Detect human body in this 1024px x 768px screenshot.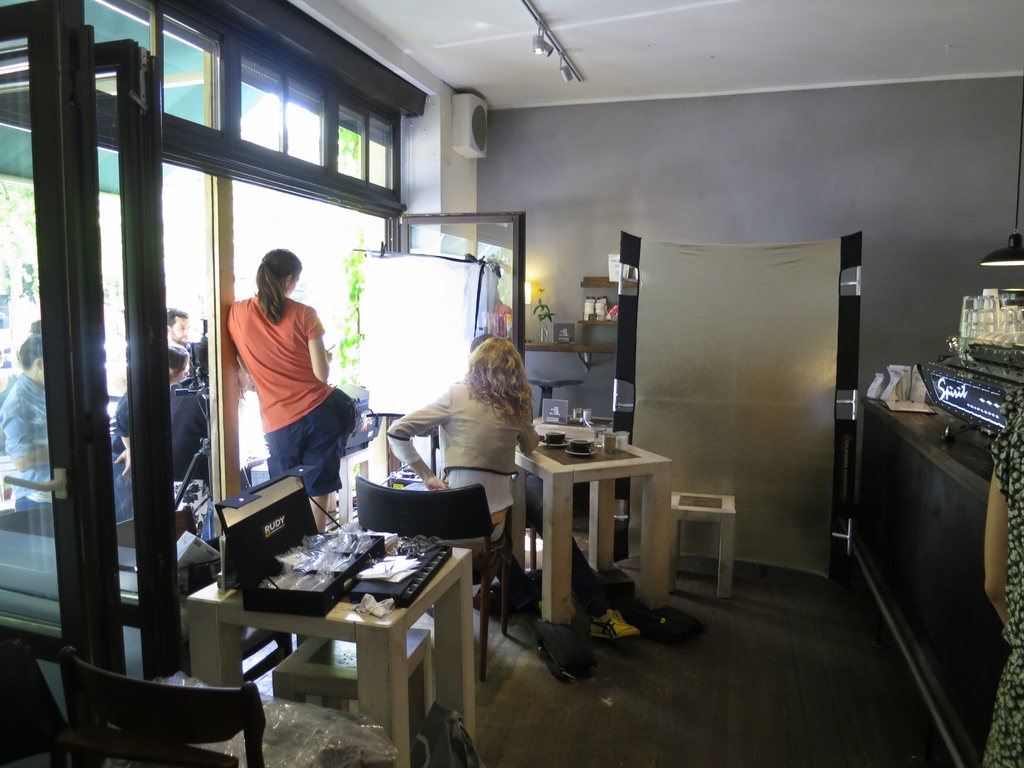
Detection: bbox(983, 388, 1023, 767).
